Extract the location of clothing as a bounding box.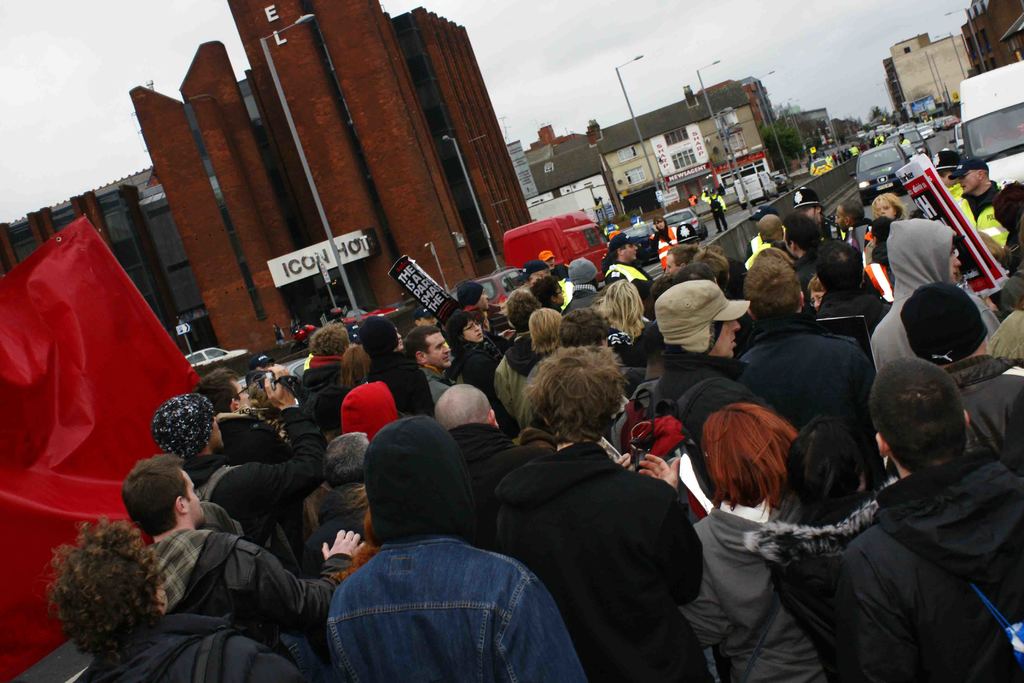
left=705, top=191, right=728, bottom=236.
